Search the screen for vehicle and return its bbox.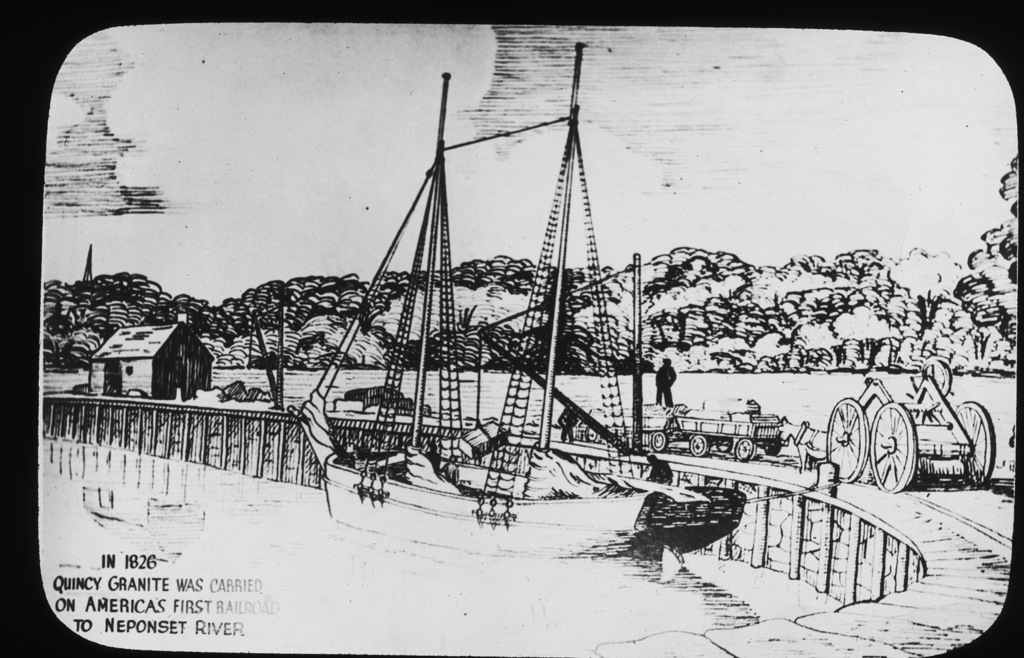
Found: [627, 397, 788, 455].
